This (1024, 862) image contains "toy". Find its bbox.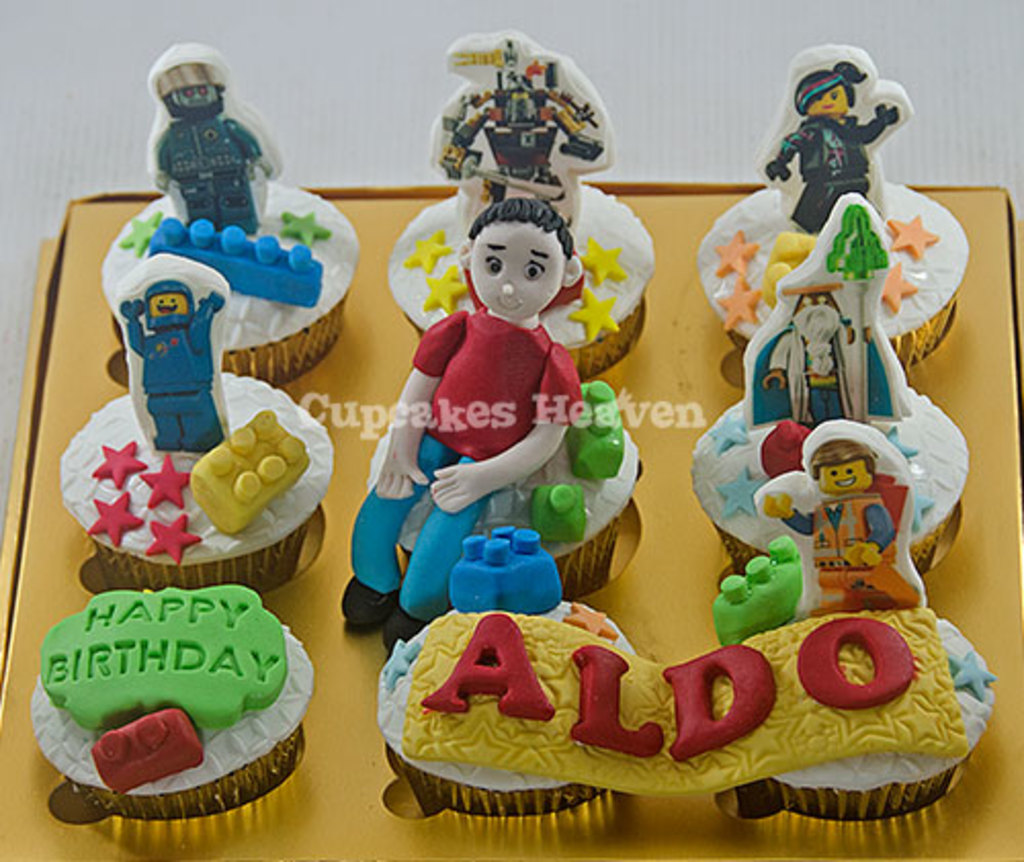
locate(711, 532, 805, 649).
